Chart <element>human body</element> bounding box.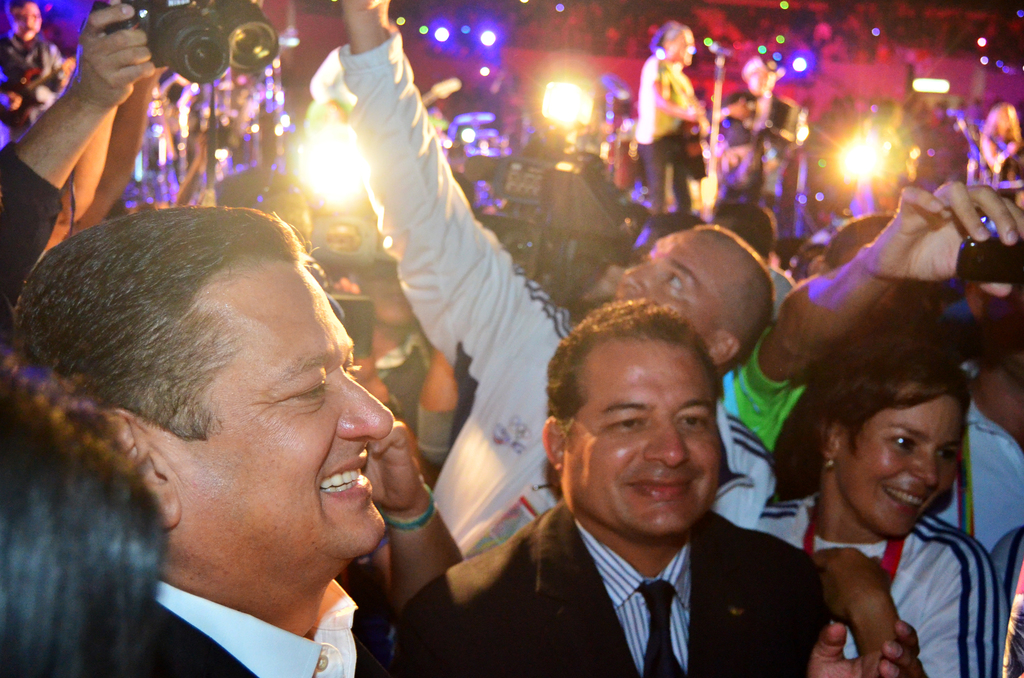
Charted: 4:27:74:131.
